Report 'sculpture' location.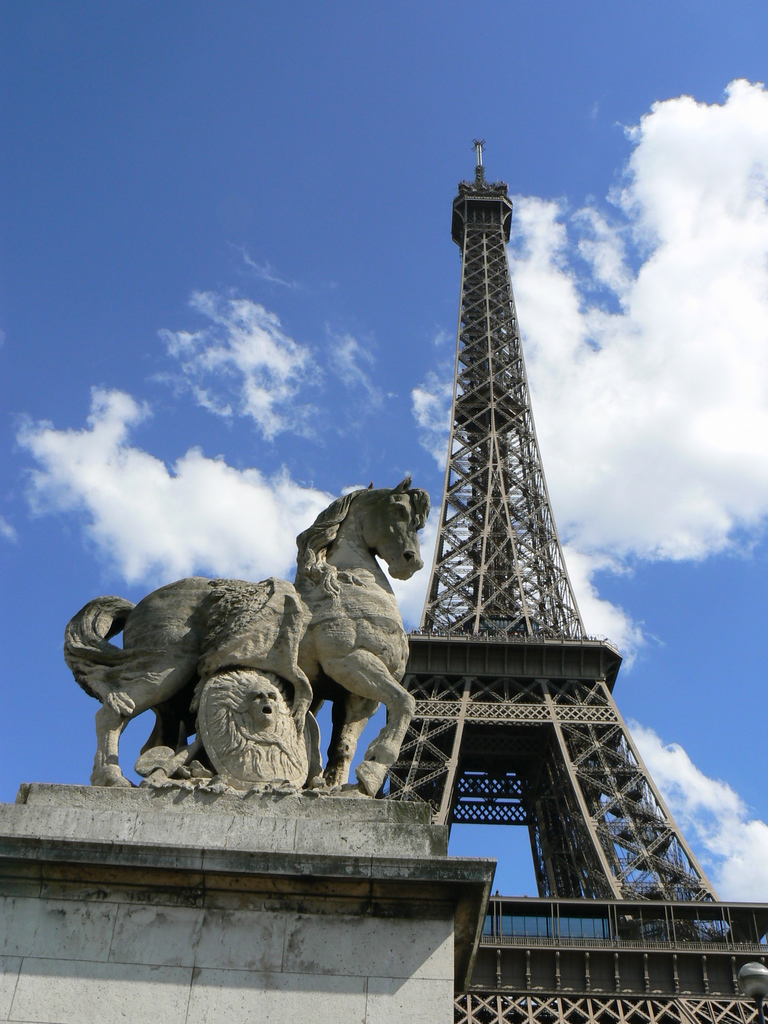
Report: <region>81, 471, 429, 801</region>.
